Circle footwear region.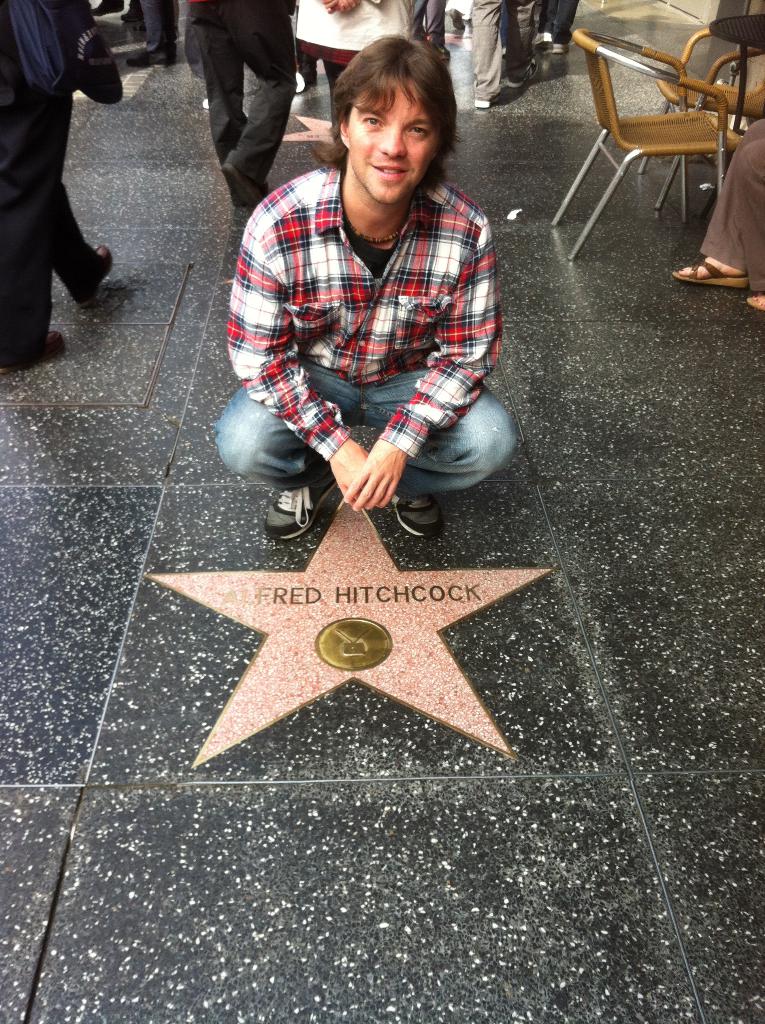
Region: locate(670, 249, 750, 287).
